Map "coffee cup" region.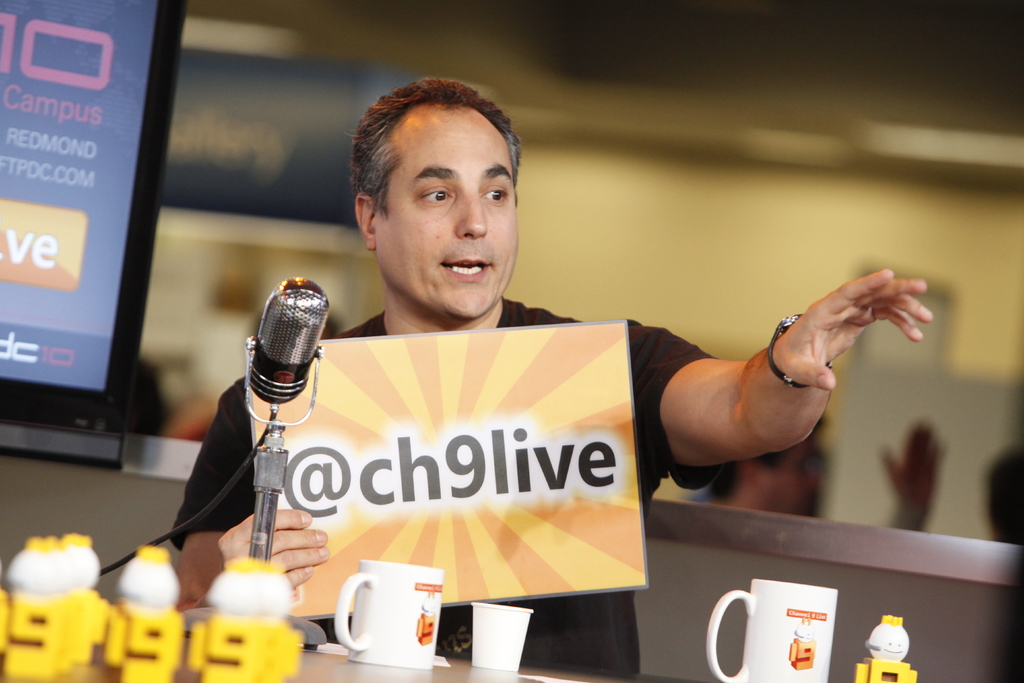
Mapped to box(332, 557, 440, 670).
